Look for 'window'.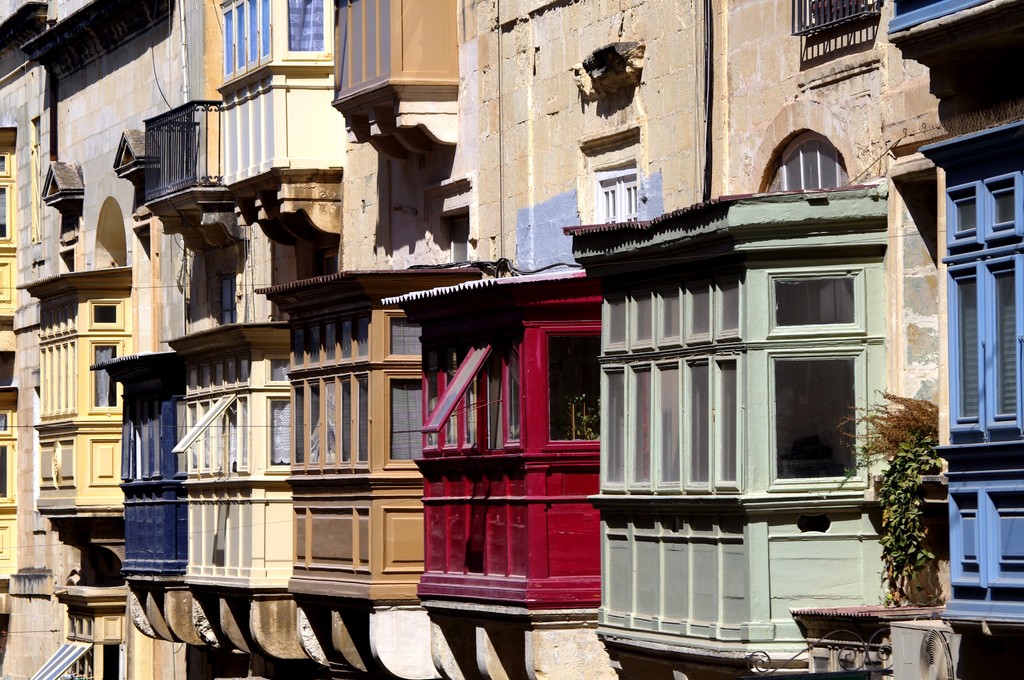
Found: bbox=[0, 409, 20, 508].
